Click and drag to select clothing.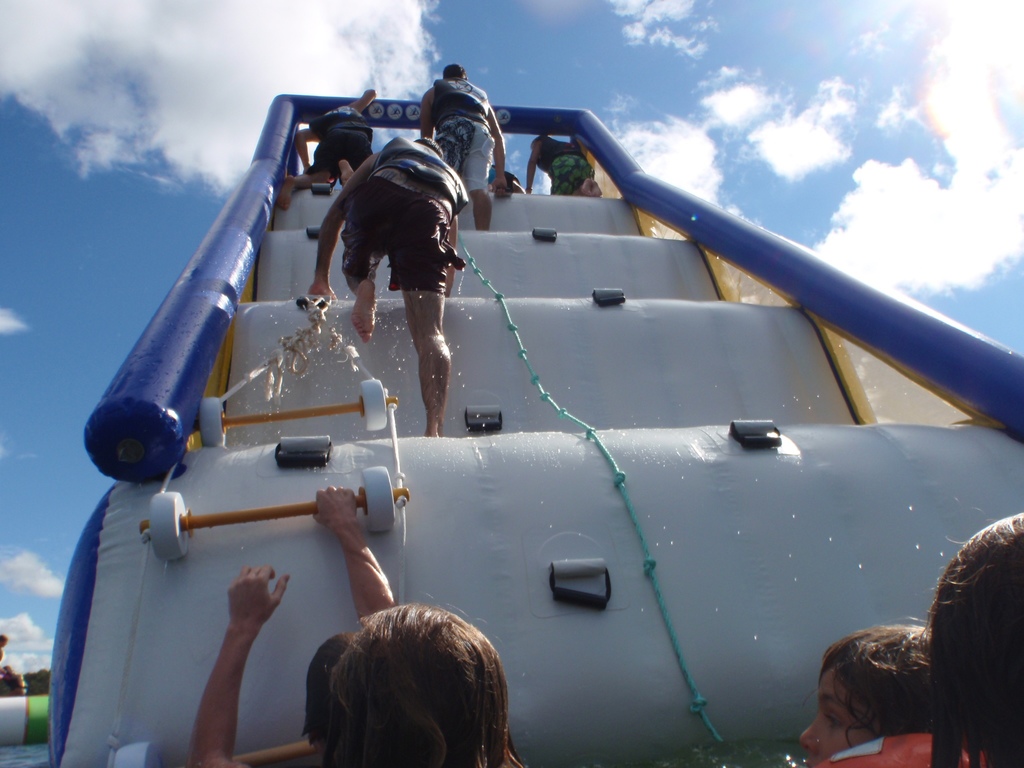
Selection: {"x1": 341, "y1": 137, "x2": 458, "y2": 287}.
